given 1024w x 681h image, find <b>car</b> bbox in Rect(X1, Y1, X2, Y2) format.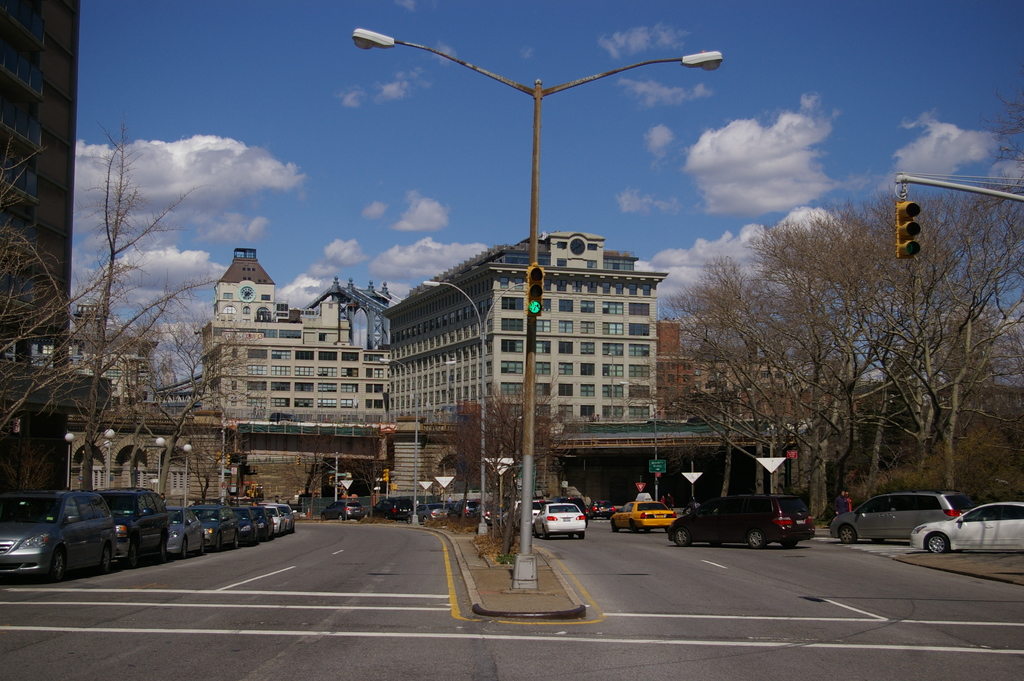
Rect(826, 494, 971, 543).
